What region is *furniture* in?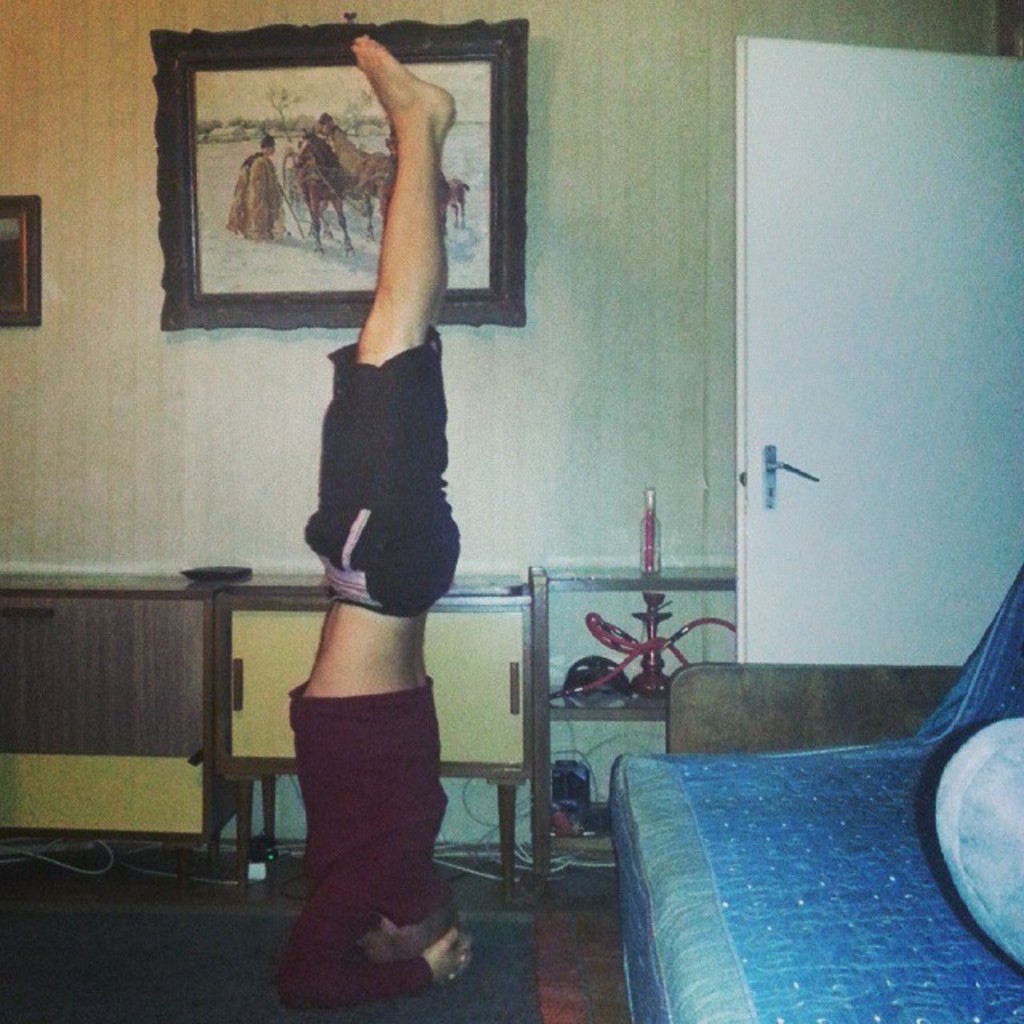
[x1=608, y1=568, x2=1022, y2=1022].
